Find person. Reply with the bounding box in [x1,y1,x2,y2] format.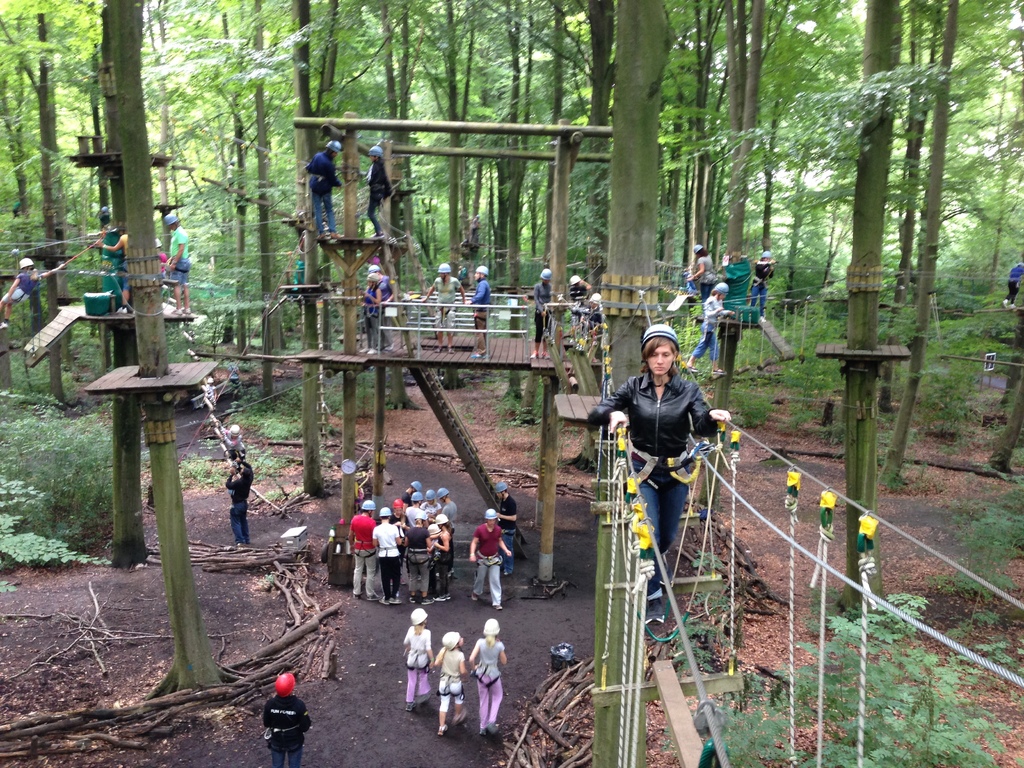
[532,265,559,344].
